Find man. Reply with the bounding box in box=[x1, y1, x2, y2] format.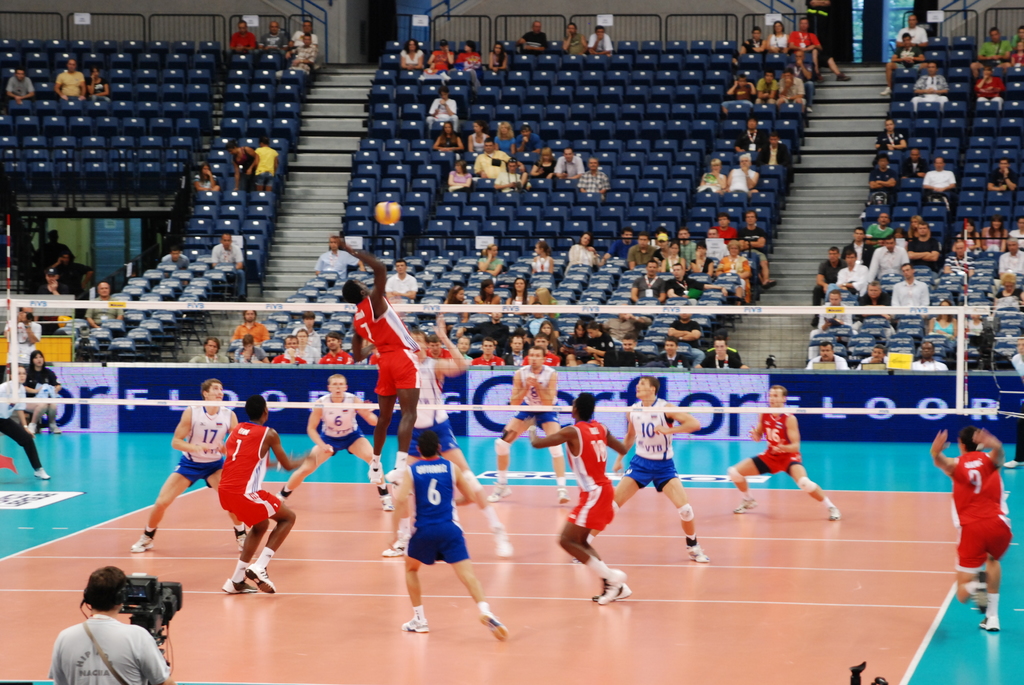
box=[819, 294, 859, 337].
